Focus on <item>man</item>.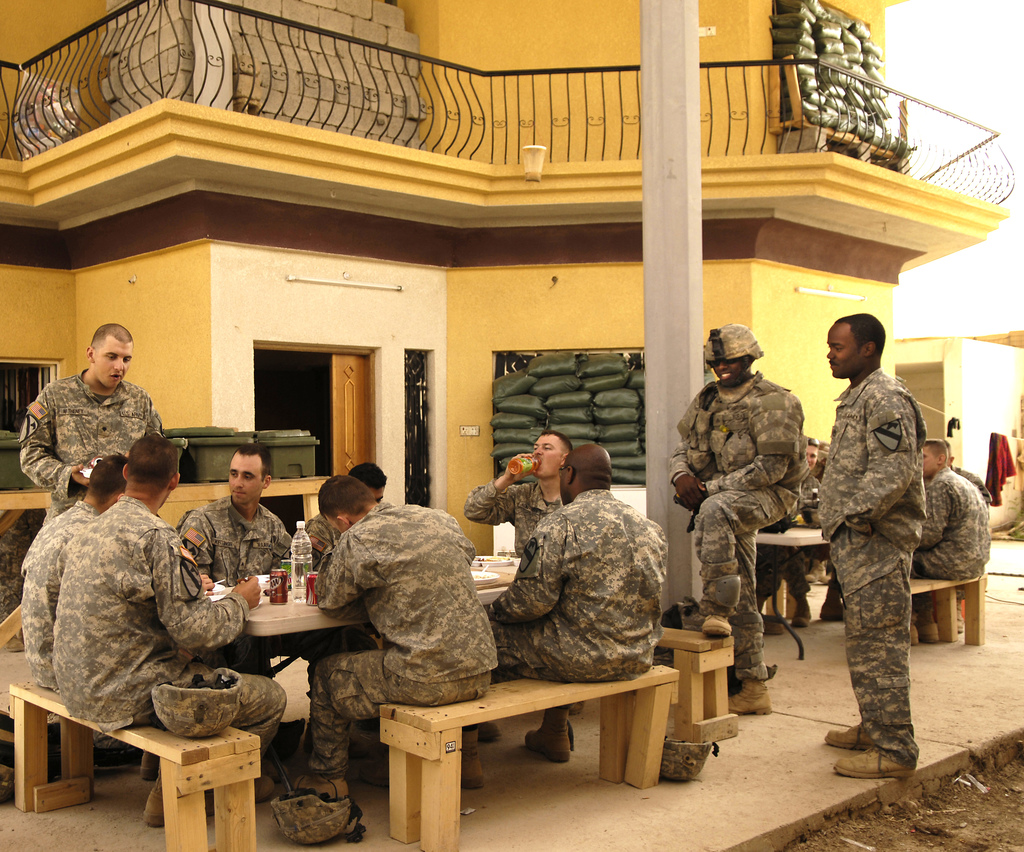
Focused at detection(915, 443, 991, 646).
